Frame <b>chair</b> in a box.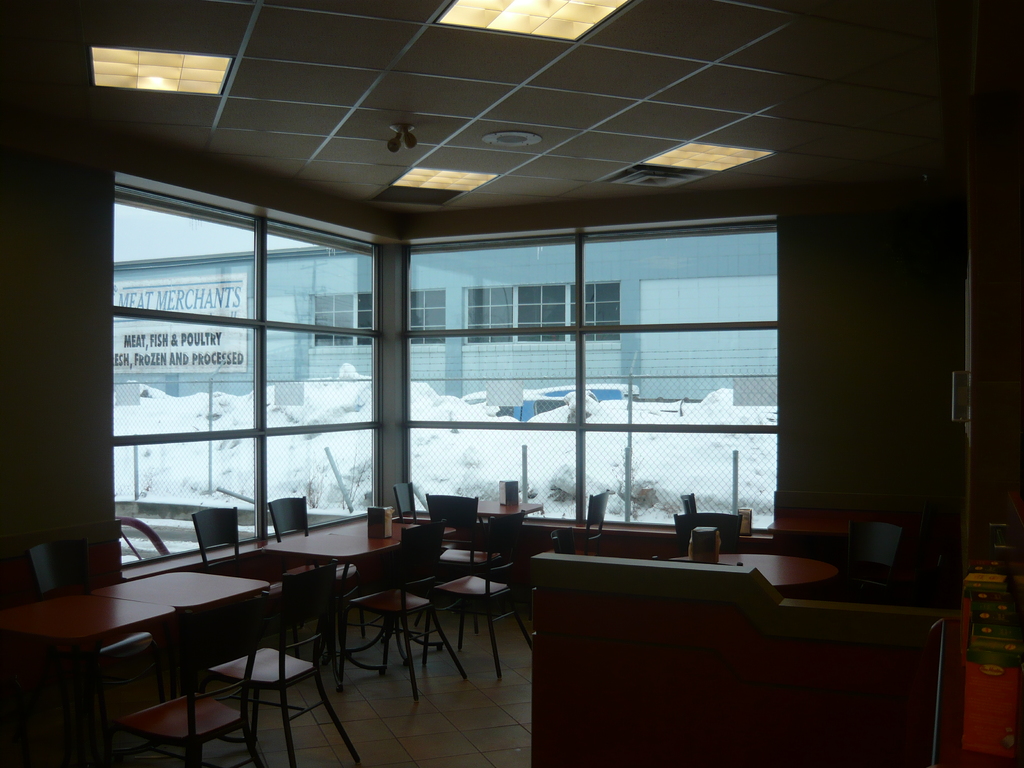
(left=272, top=492, right=317, bottom=541).
